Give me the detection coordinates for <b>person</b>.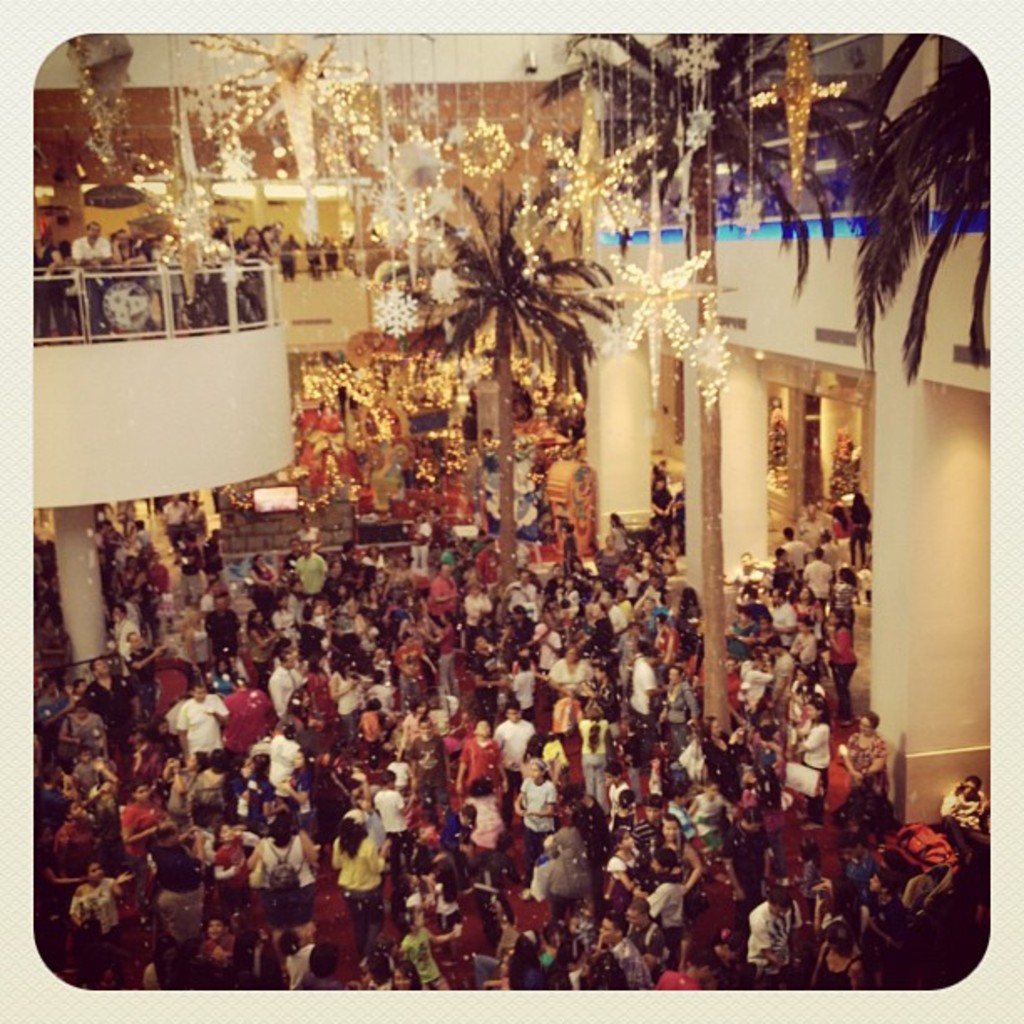
825 611 858 703.
